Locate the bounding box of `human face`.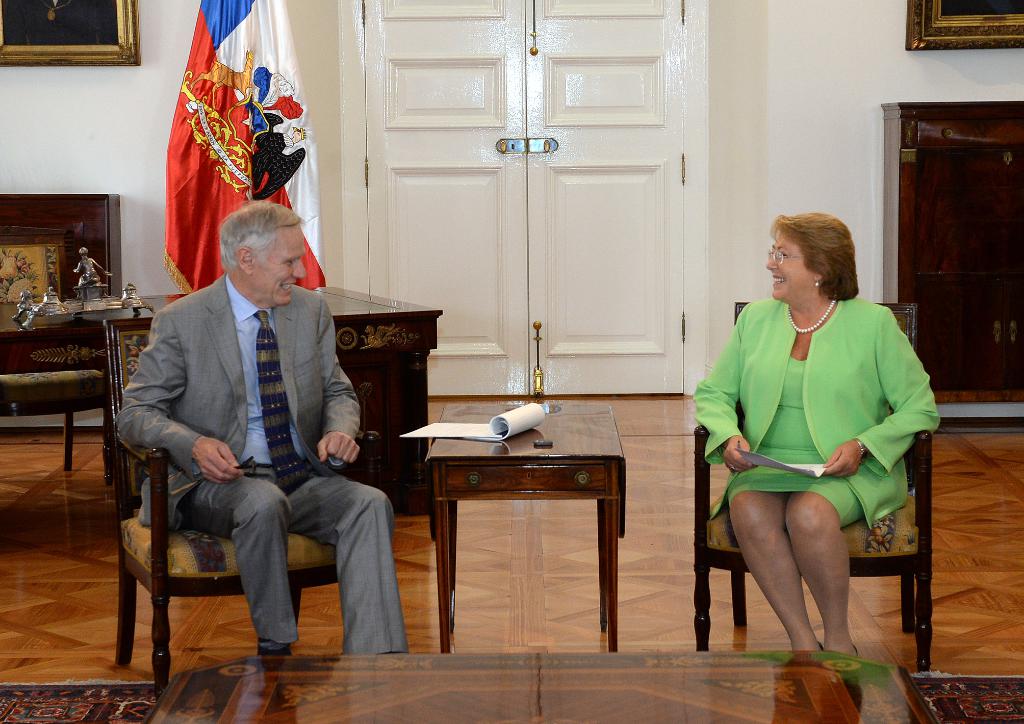
Bounding box: locate(758, 223, 814, 307).
